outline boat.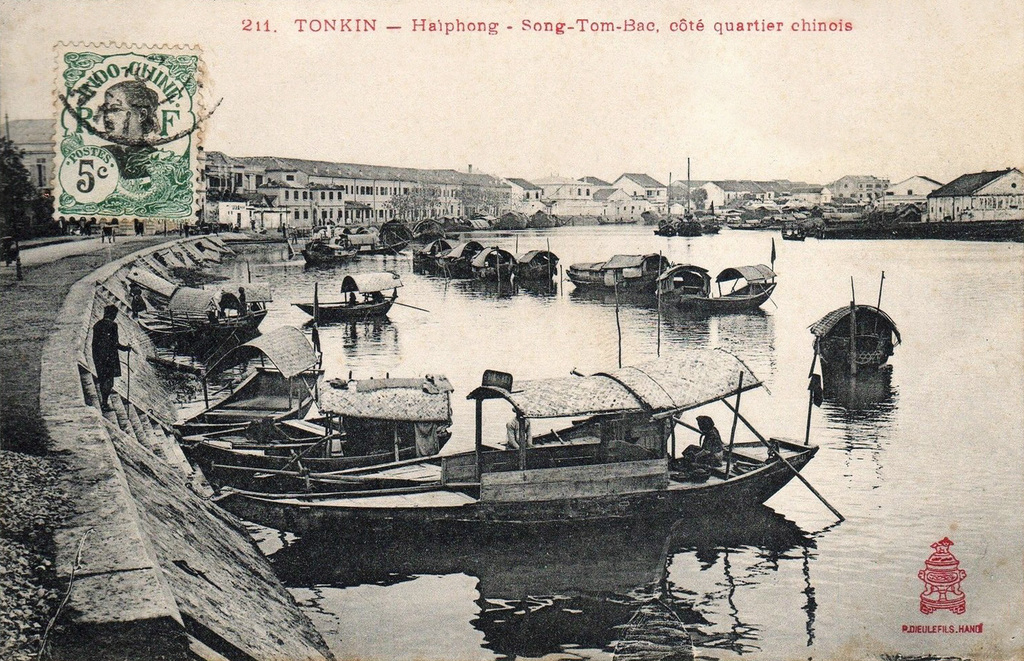
Outline: 517:248:556:282.
